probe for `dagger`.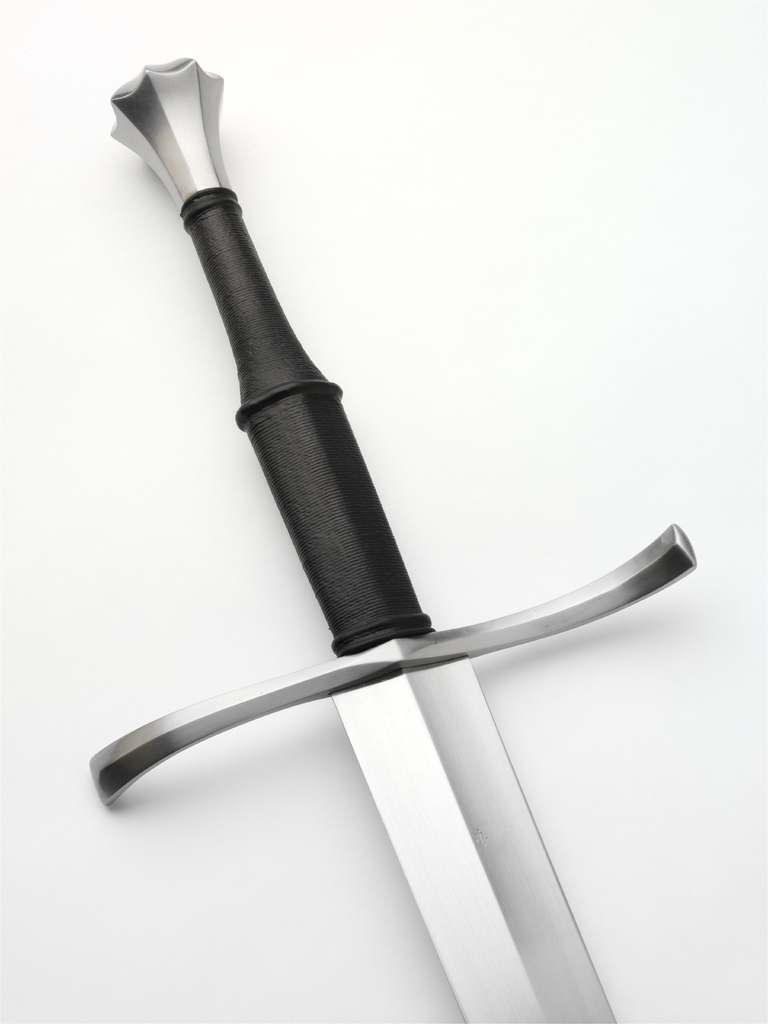
Probe result: 89, 56, 698, 1023.
